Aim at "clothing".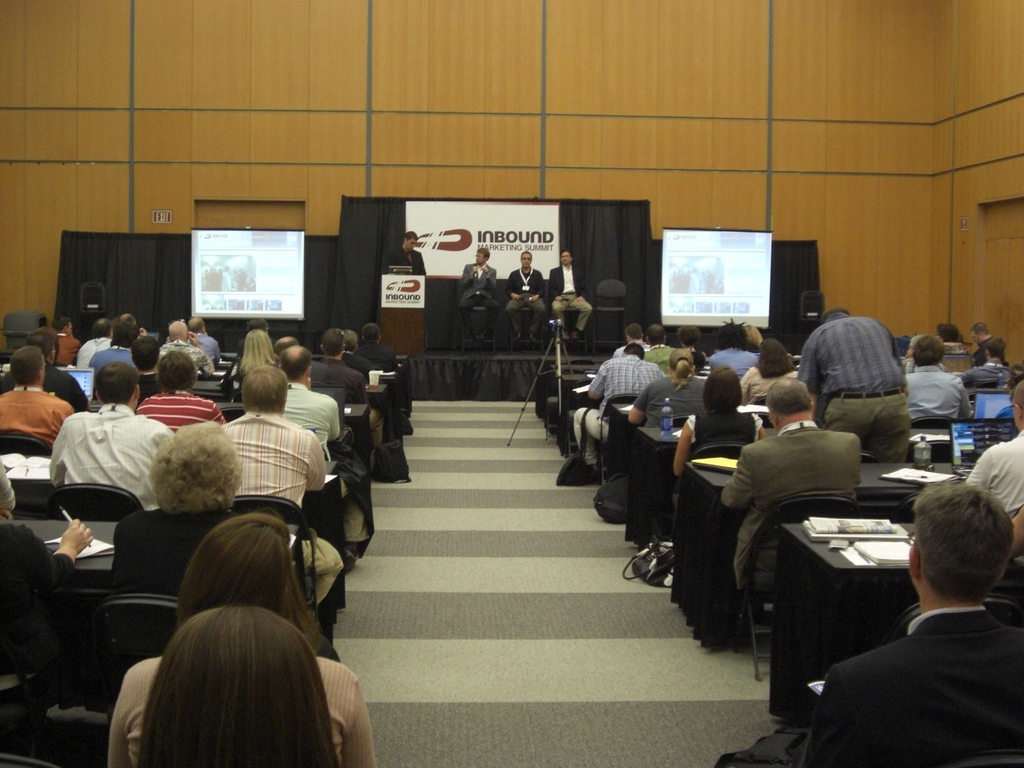
Aimed at 510 269 546 325.
